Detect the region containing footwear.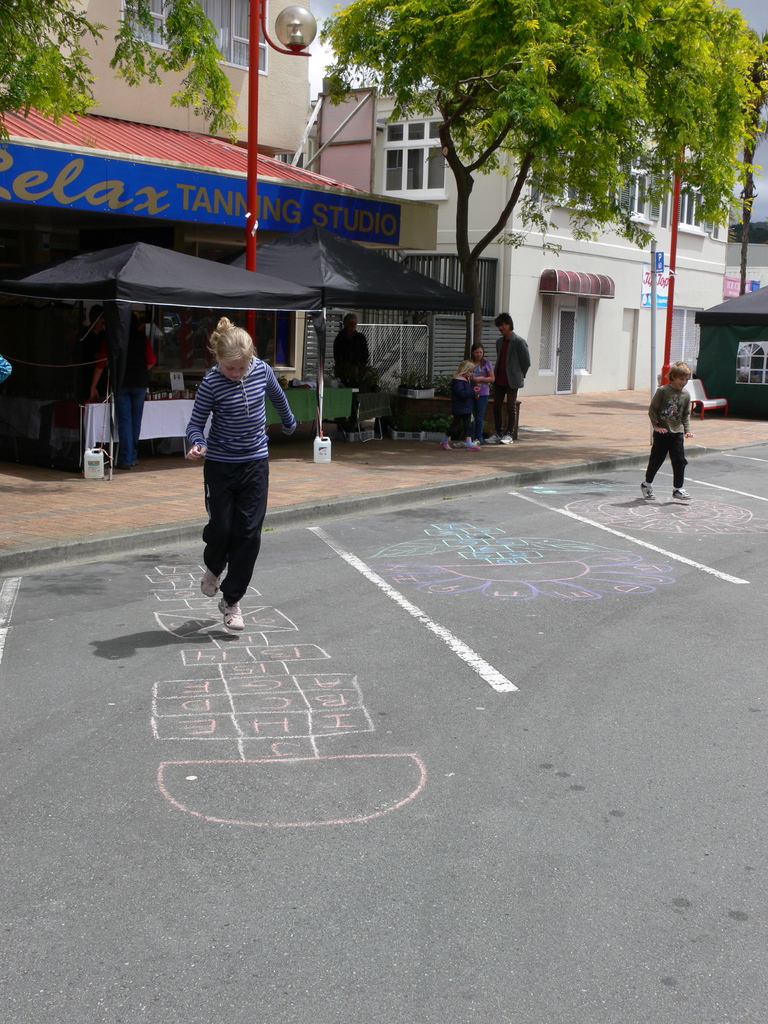
{"left": 670, "top": 487, "right": 693, "bottom": 504}.
